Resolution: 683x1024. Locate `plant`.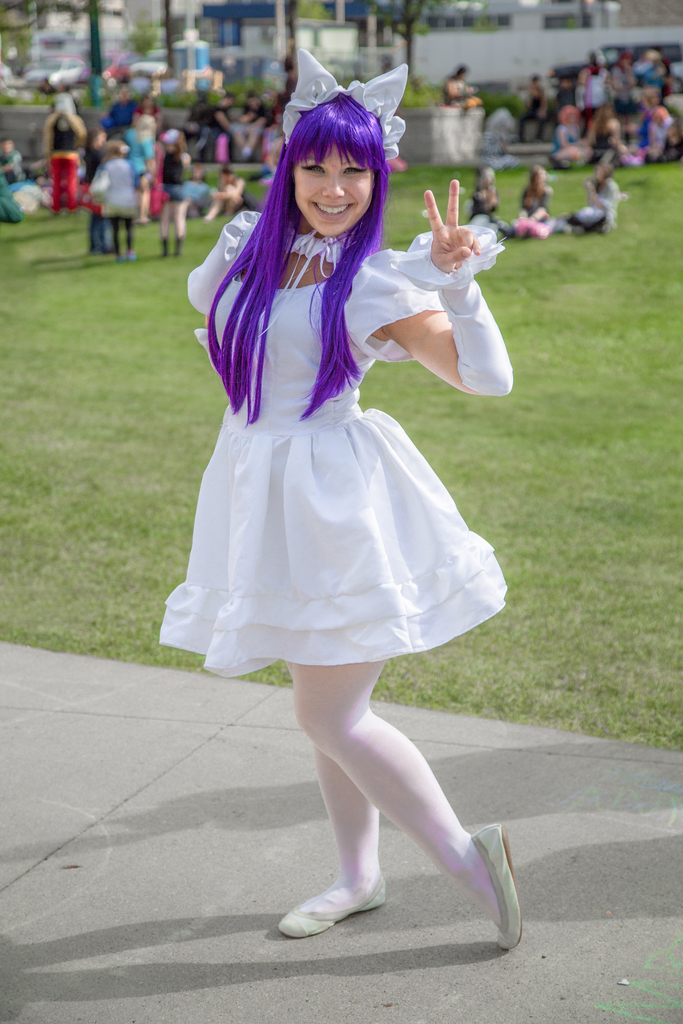
[562,15,590,32].
